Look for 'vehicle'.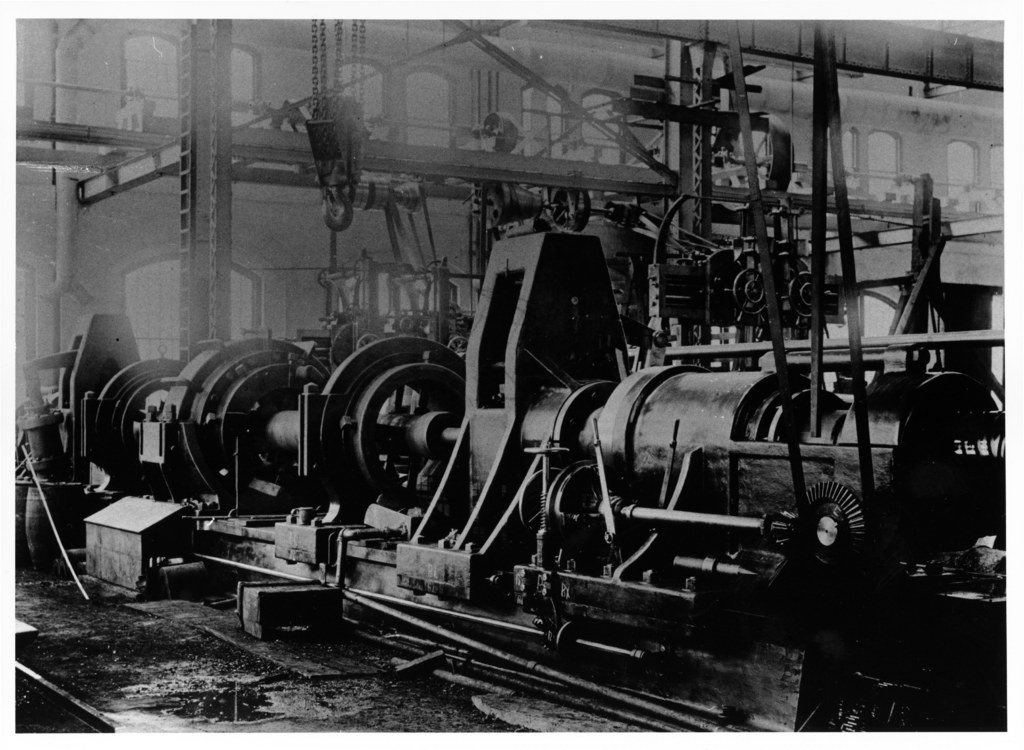
Found: 10 19 1008 733.
